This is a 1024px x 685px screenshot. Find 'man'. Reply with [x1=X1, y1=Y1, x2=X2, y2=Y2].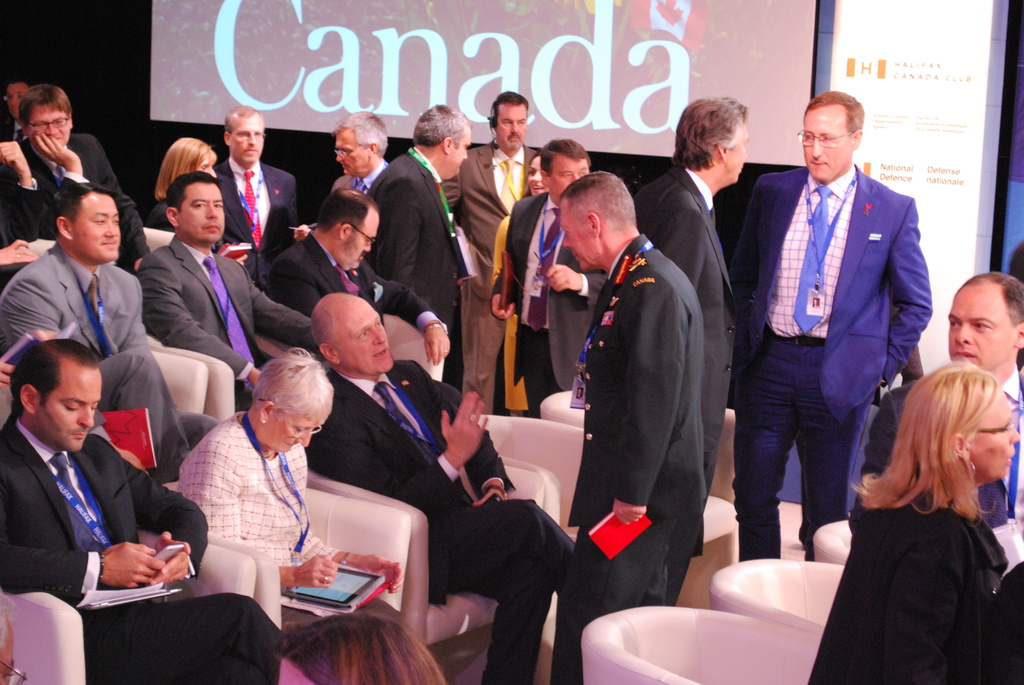
[x1=0, y1=603, x2=18, y2=684].
